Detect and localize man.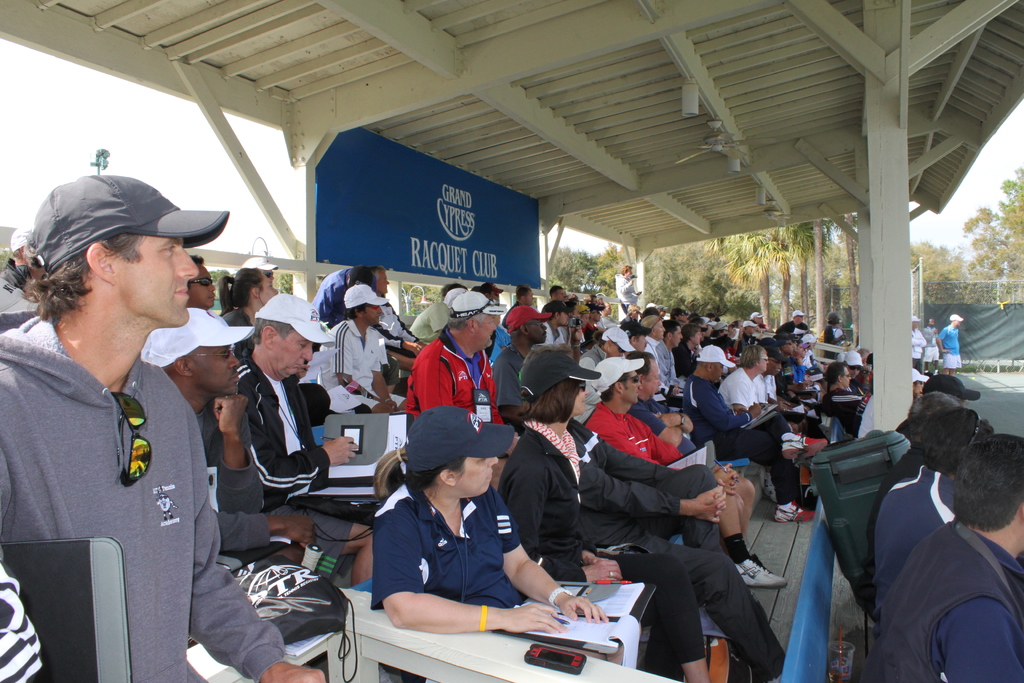
Localized at select_region(401, 292, 506, 424).
